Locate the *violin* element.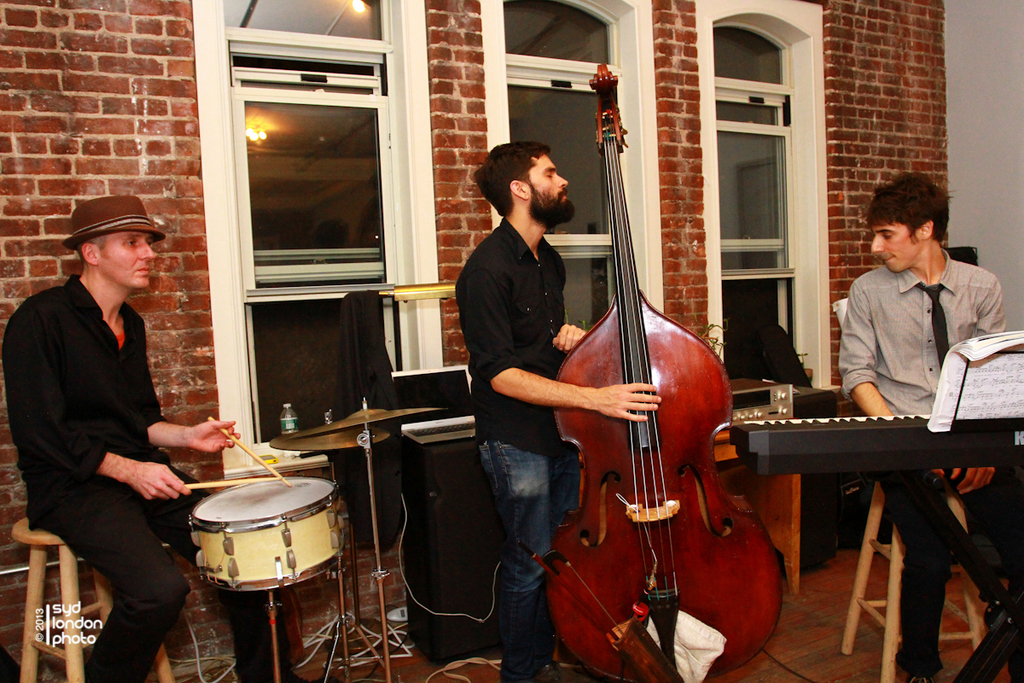
Element bbox: 539, 62, 789, 682.
